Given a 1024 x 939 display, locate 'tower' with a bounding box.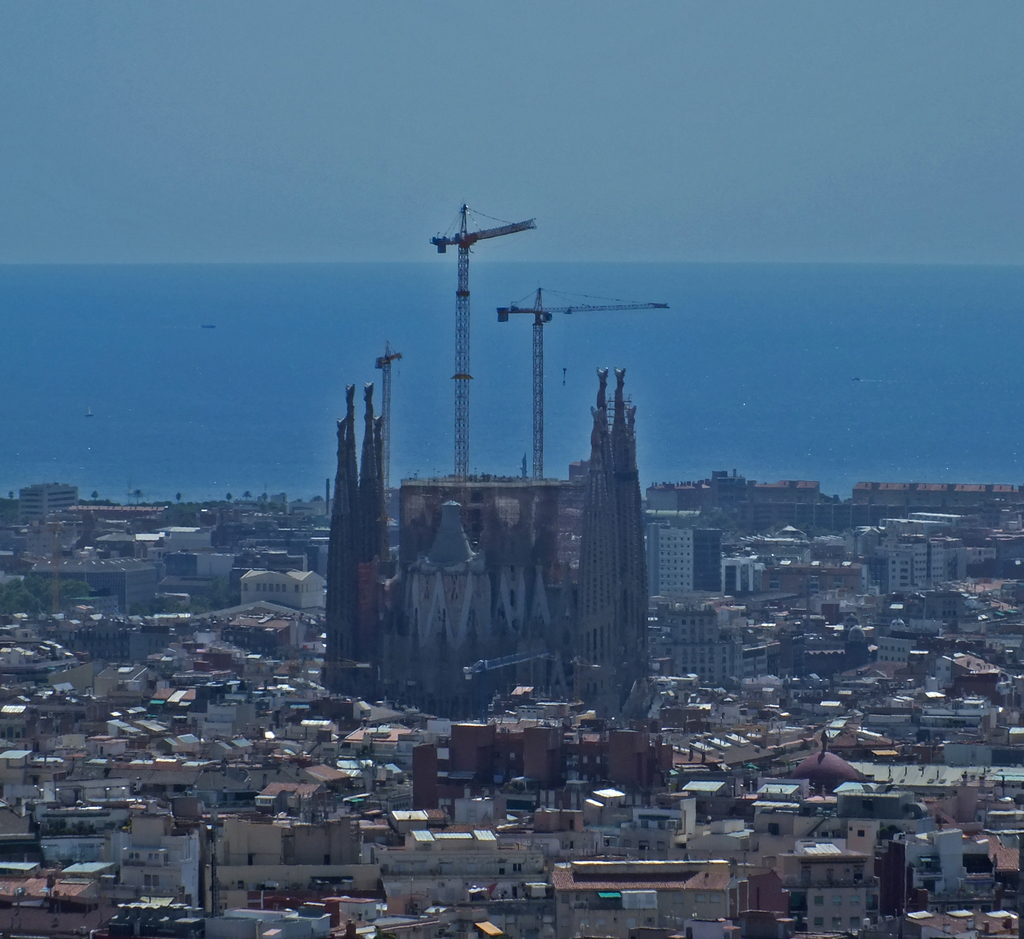
Located: 723:568:751:593.
